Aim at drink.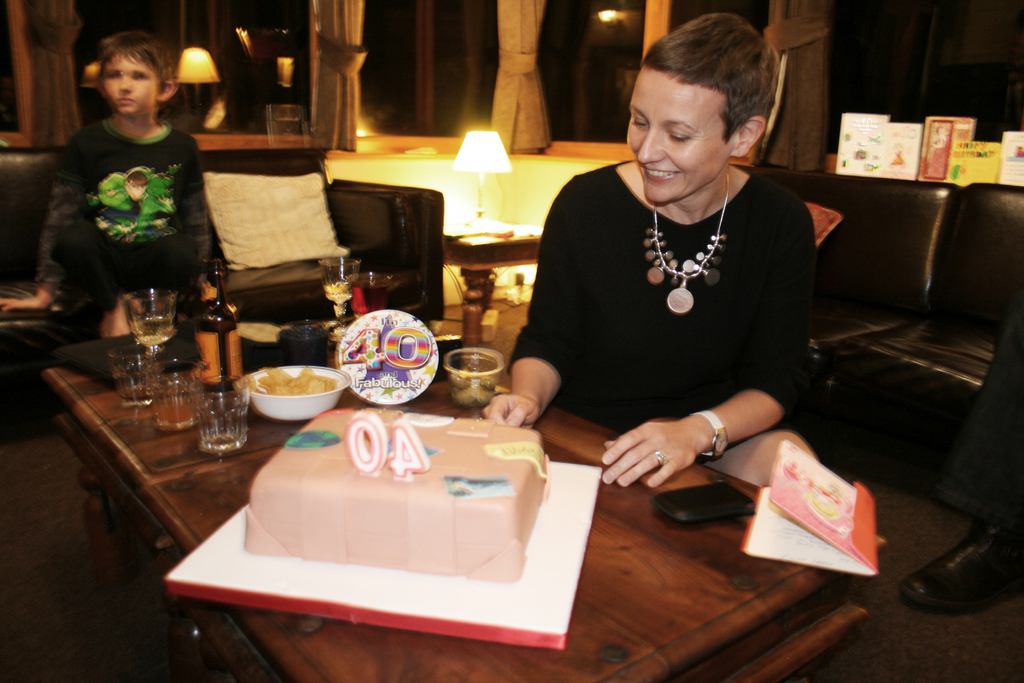
Aimed at (x1=348, y1=285, x2=387, y2=313).
